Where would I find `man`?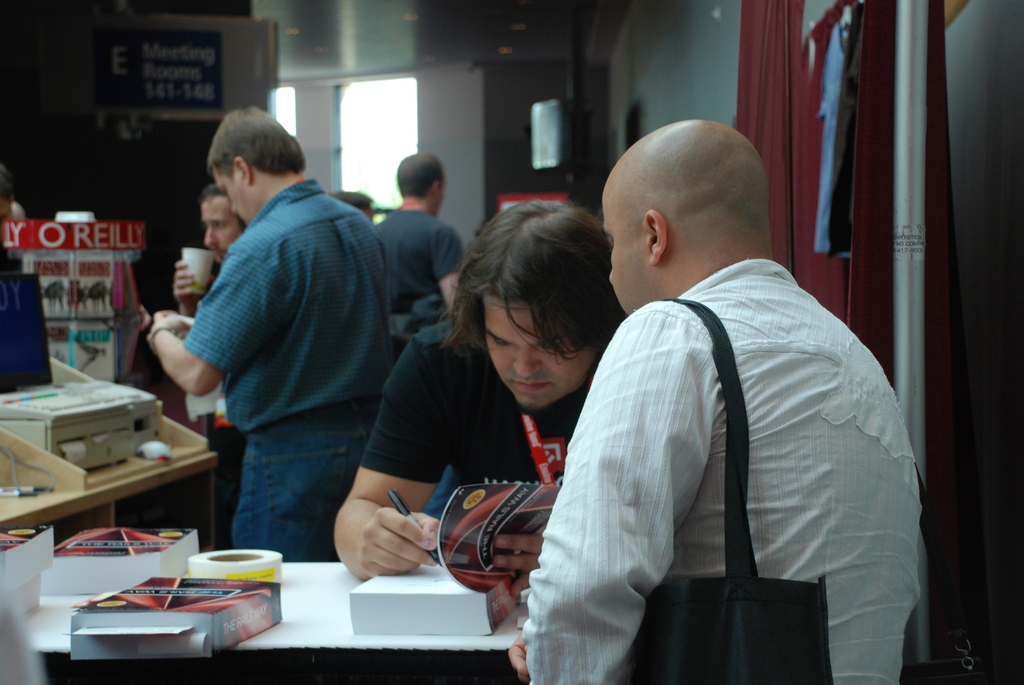
At locate(145, 106, 392, 562).
